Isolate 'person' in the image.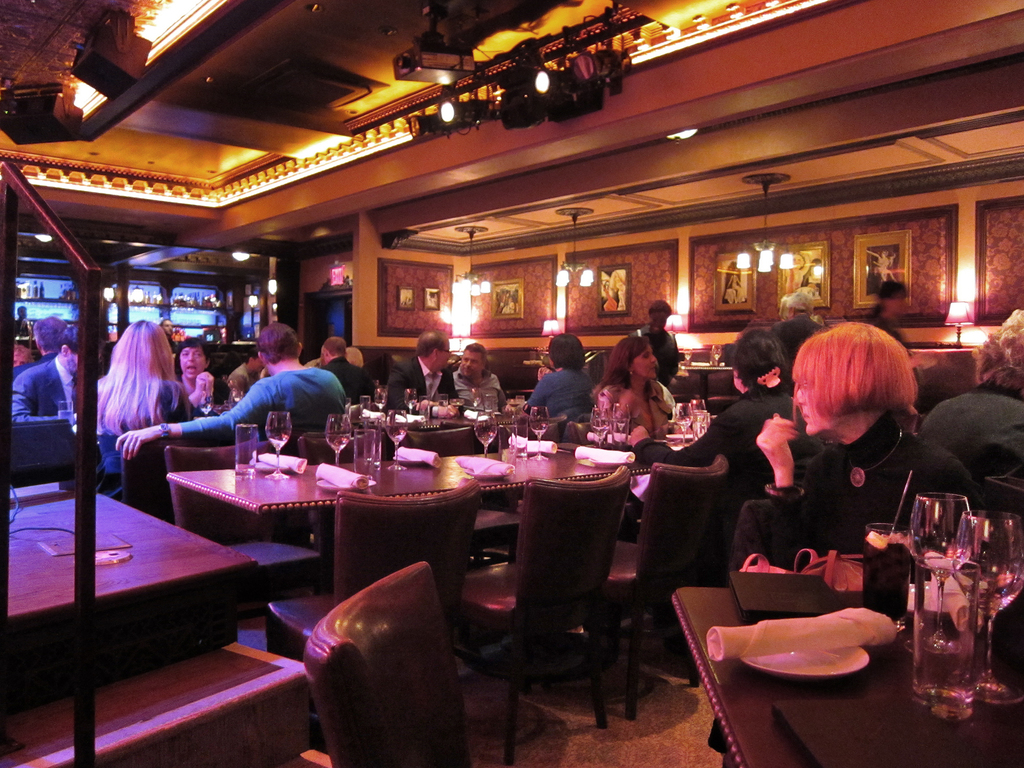
Isolated region: (9,326,77,417).
